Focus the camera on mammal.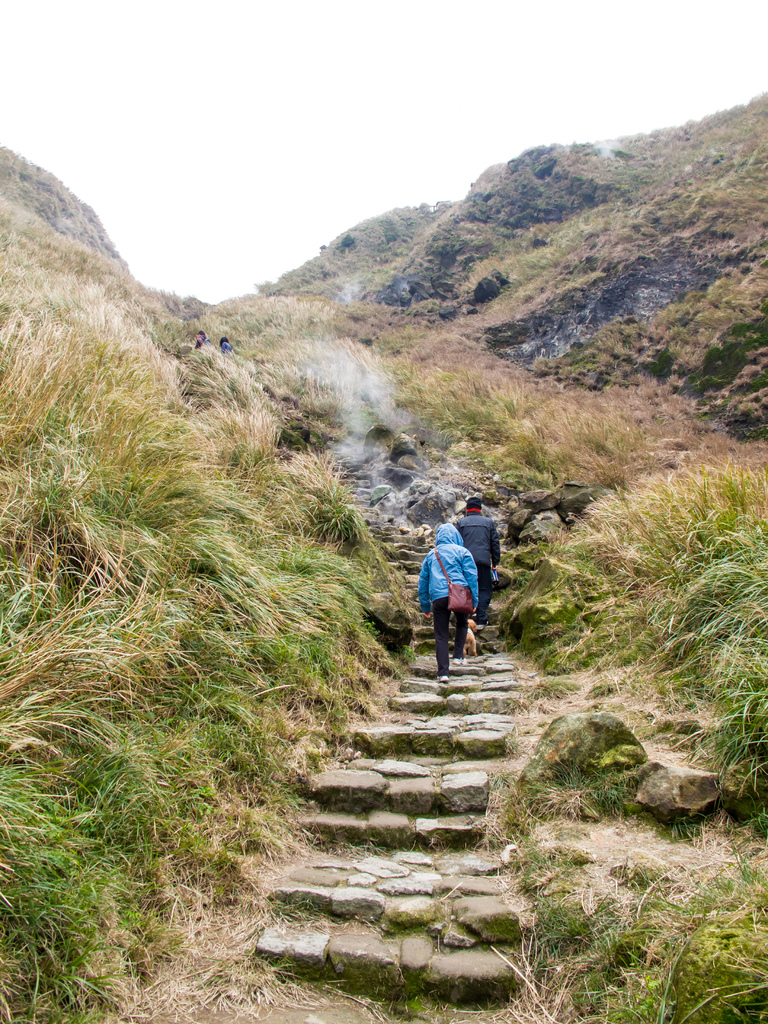
Focus region: box=[461, 616, 476, 657].
